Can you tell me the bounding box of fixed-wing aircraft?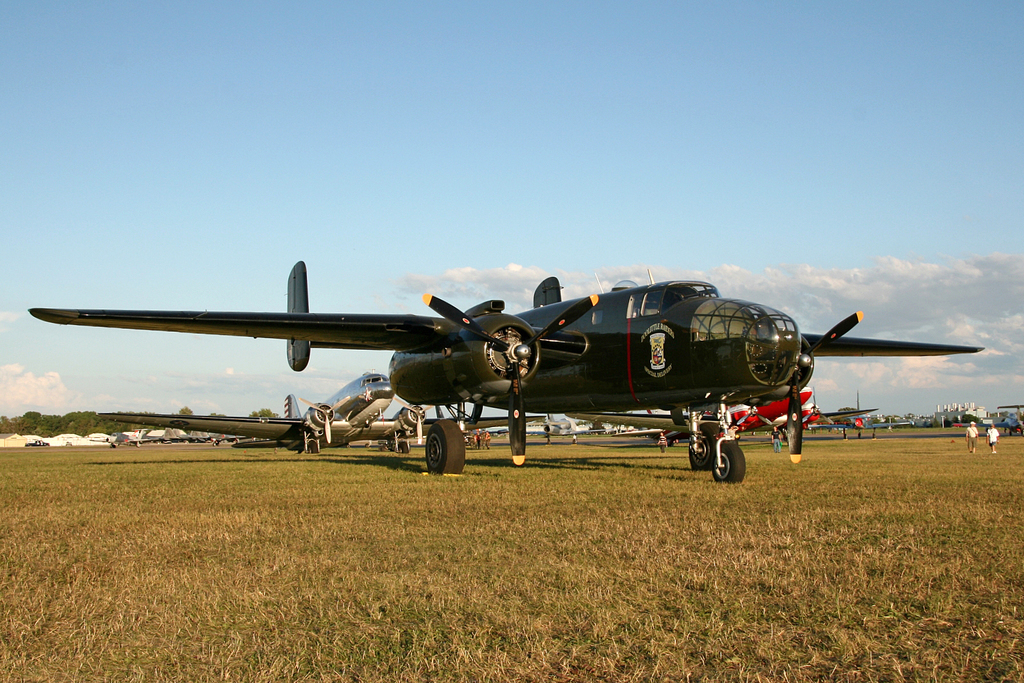
region(25, 262, 989, 489).
